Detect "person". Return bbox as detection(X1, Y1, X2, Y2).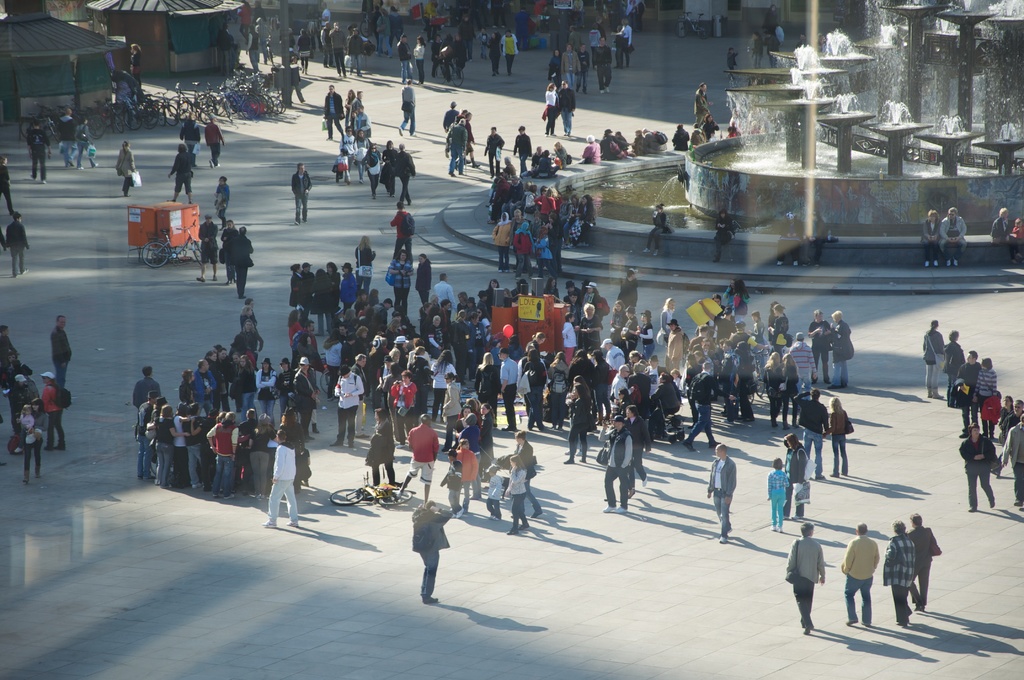
detection(296, 330, 322, 390).
